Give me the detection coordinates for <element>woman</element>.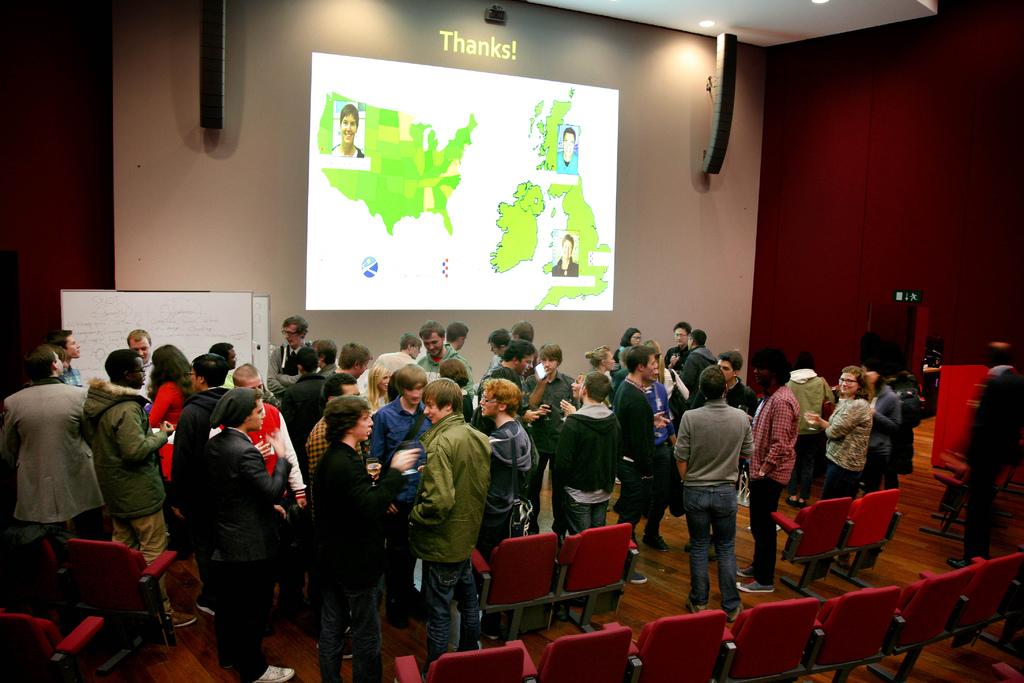
<box>861,364,916,507</box>.
